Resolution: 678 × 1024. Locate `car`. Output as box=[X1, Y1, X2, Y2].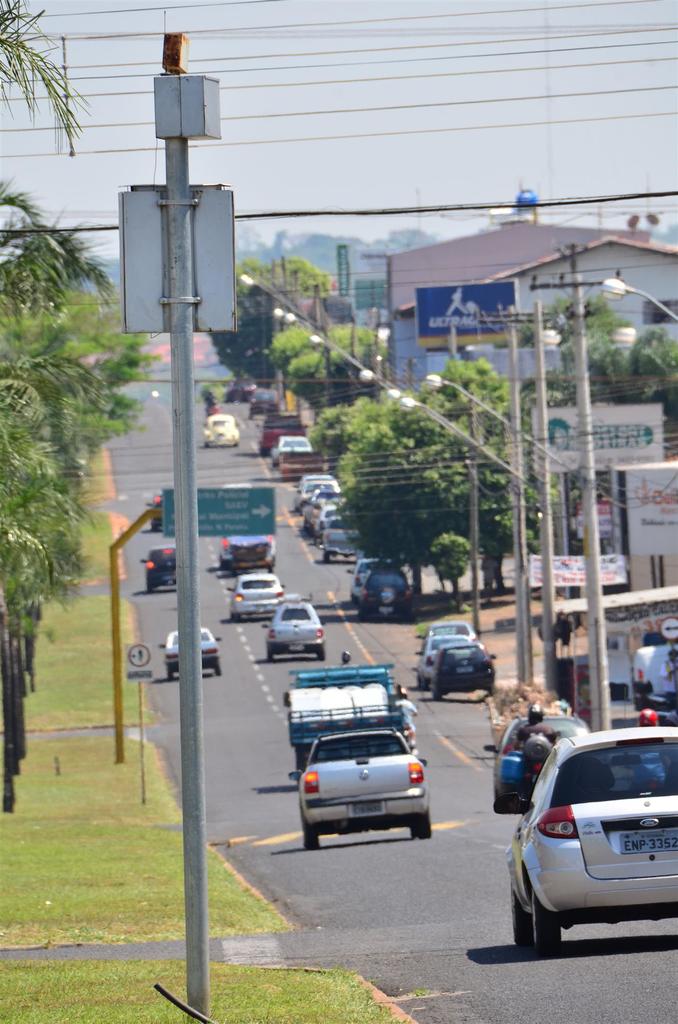
box=[142, 490, 160, 532].
